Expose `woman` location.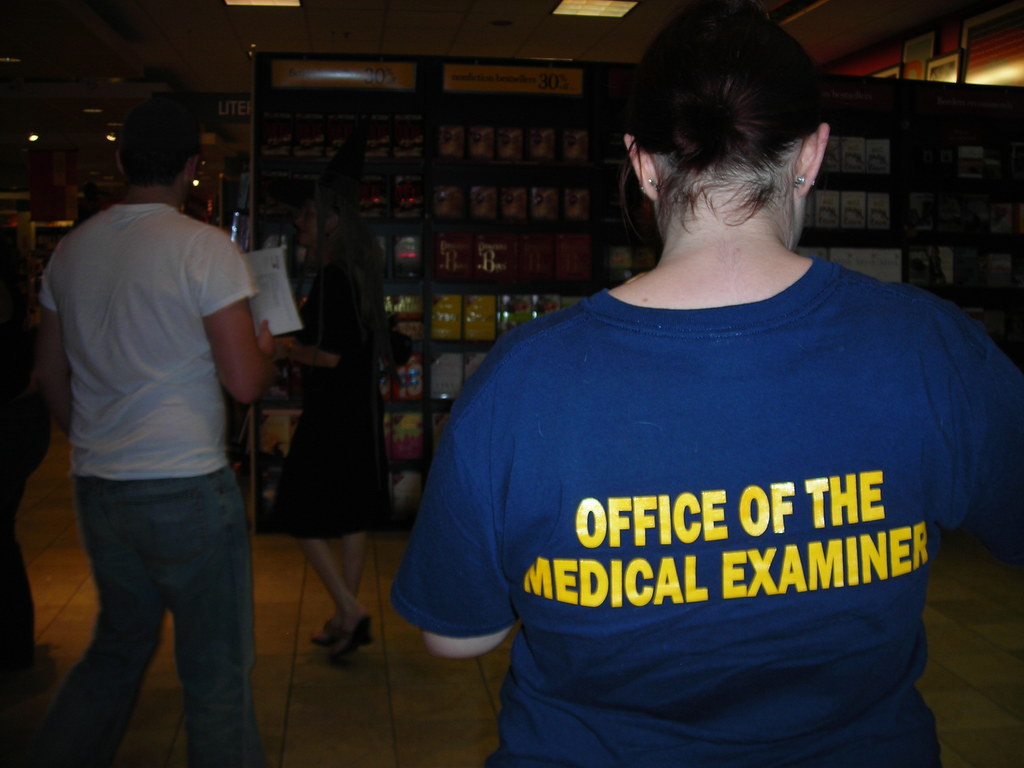
Exposed at x1=311 y1=45 x2=1005 y2=758.
